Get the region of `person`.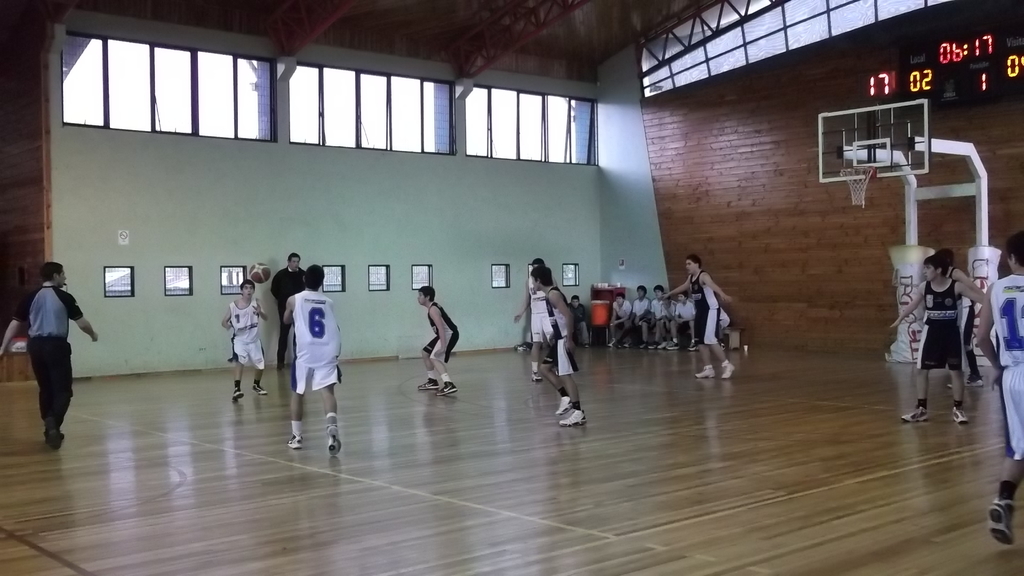
box=[662, 297, 675, 339].
